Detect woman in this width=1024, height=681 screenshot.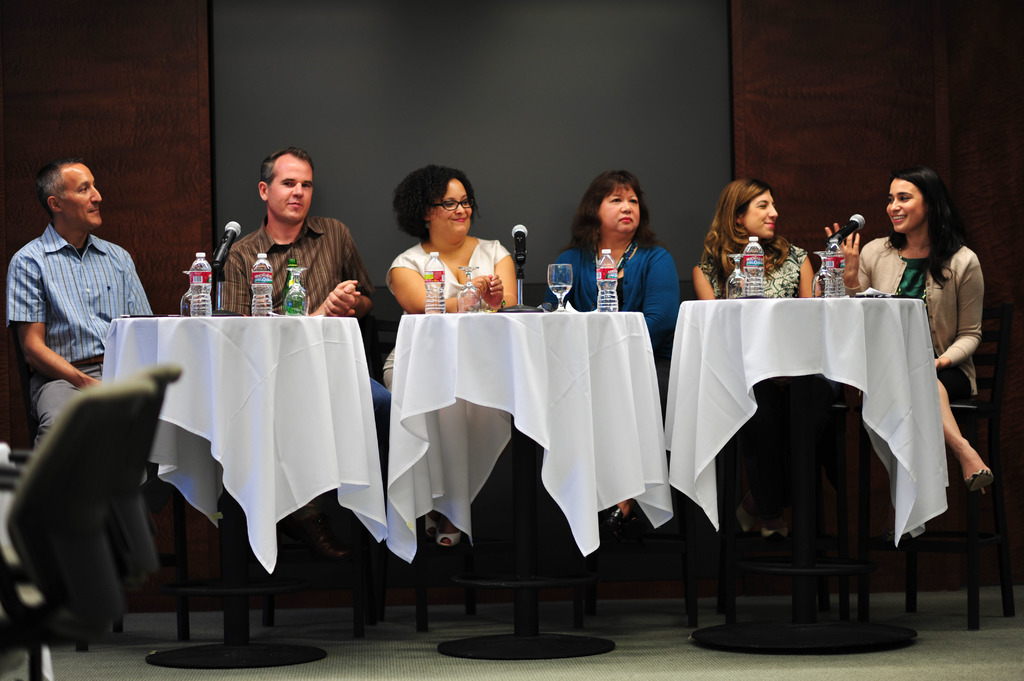
Detection: l=695, t=183, r=821, b=539.
